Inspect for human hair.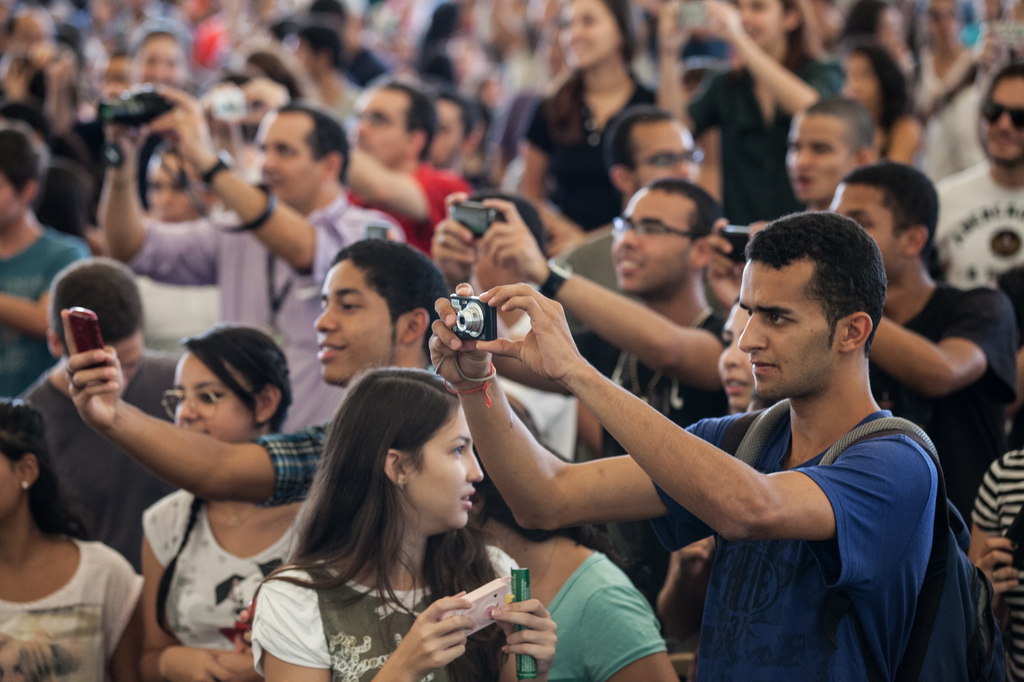
Inspection: (154, 316, 292, 640).
